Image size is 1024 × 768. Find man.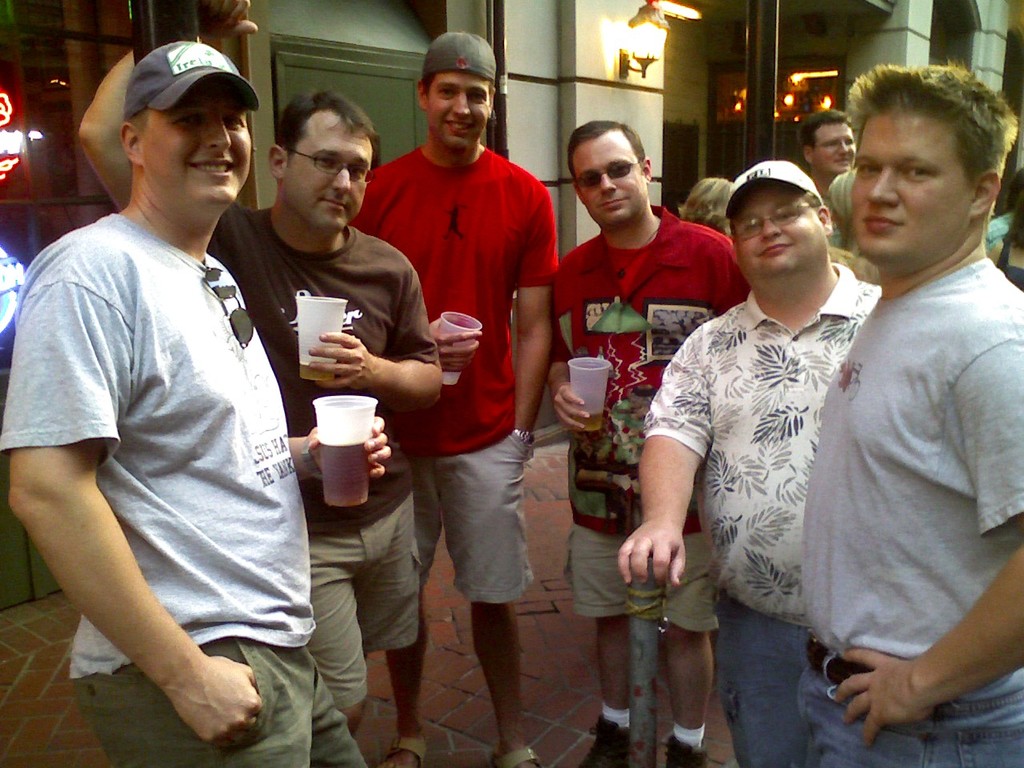
(left=610, top=154, right=893, bottom=767).
